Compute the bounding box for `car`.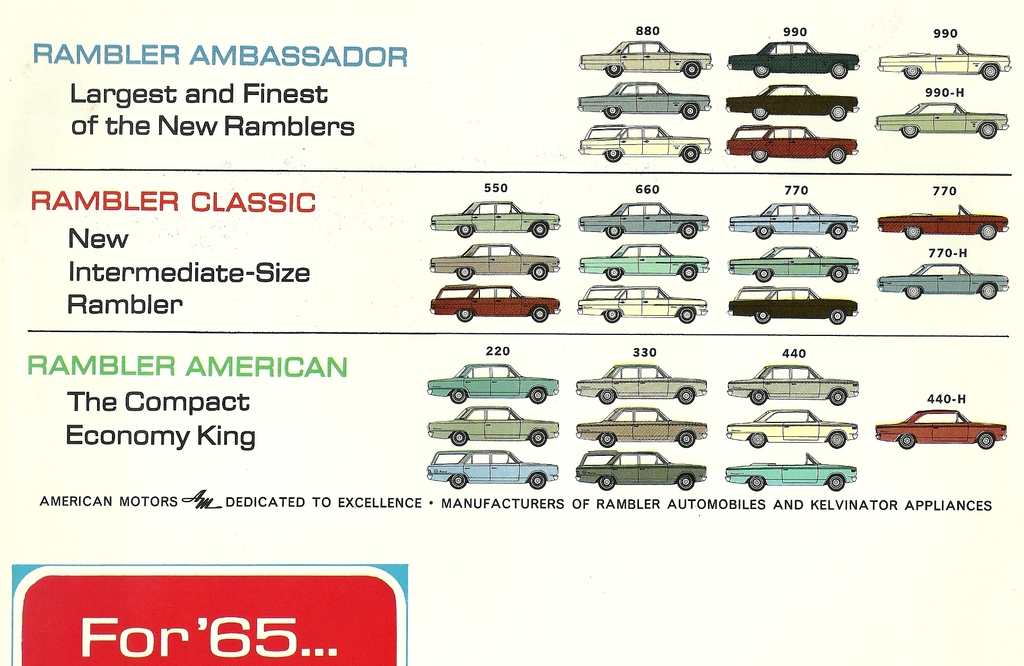
bbox(725, 43, 863, 82).
